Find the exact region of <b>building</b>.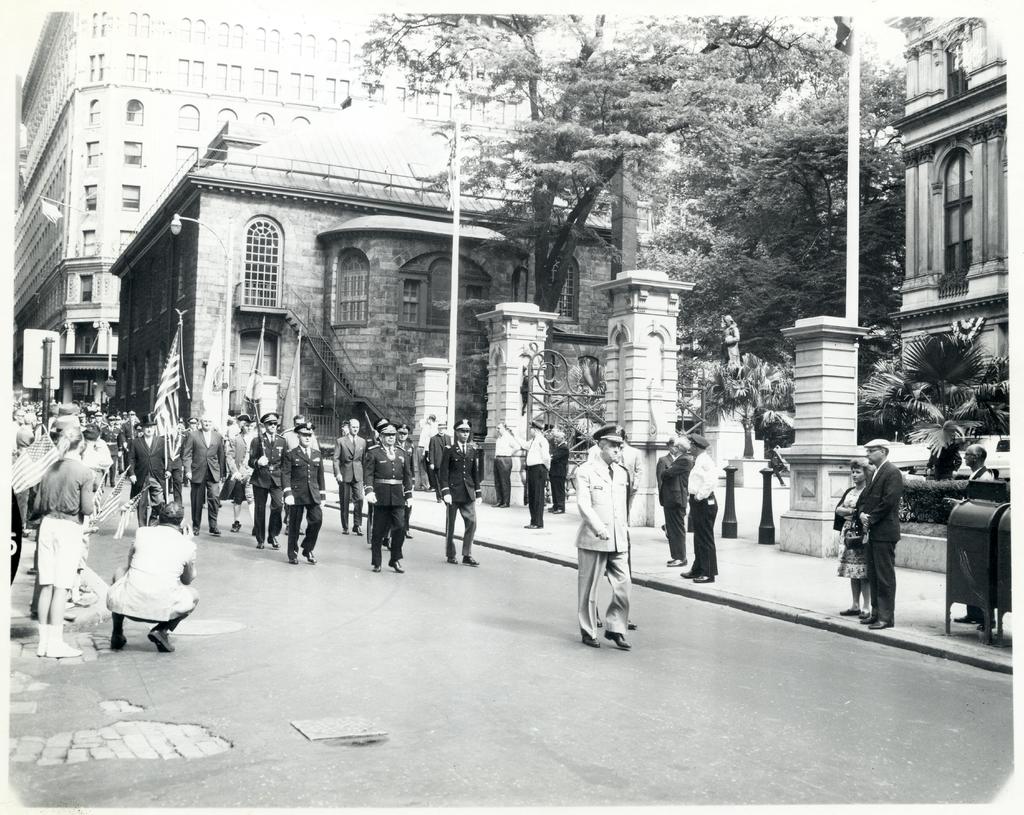
Exact region: 886,4,1012,473.
